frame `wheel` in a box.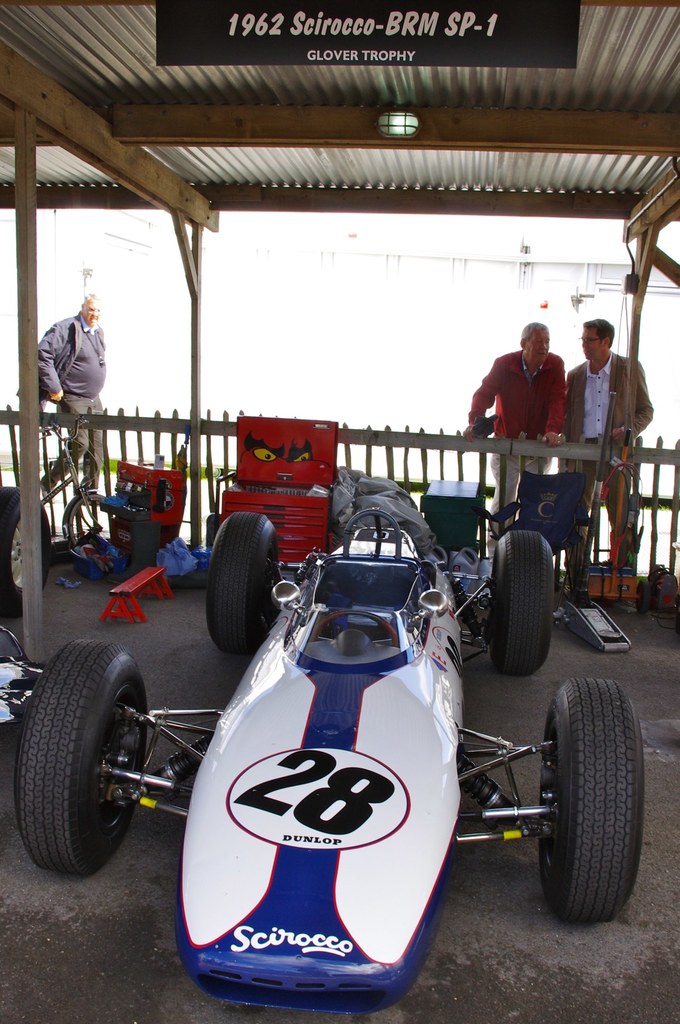
{"left": 26, "top": 654, "right": 171, "bottom": 872}.
